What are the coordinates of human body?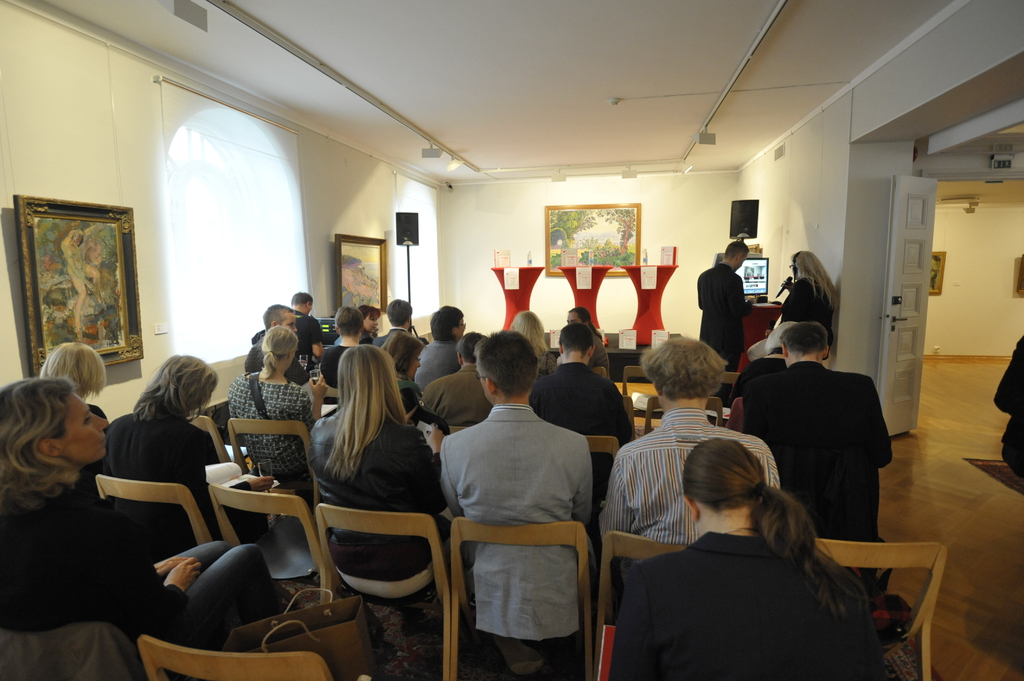
box(698, 237, 751, 360).
